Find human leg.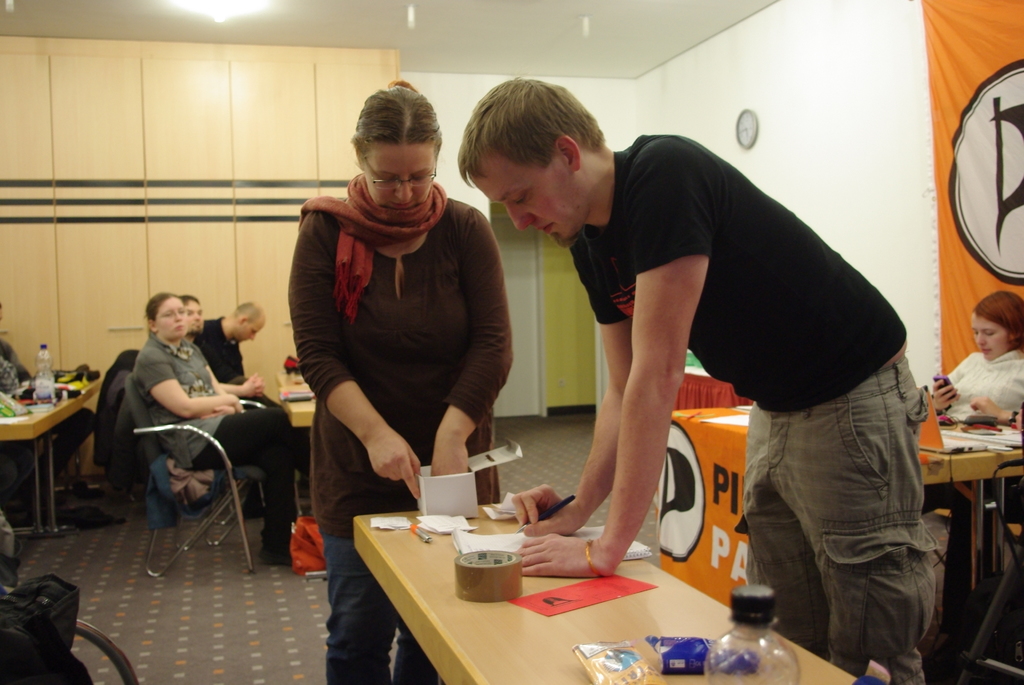
<box>209,404,319,481</box>.
